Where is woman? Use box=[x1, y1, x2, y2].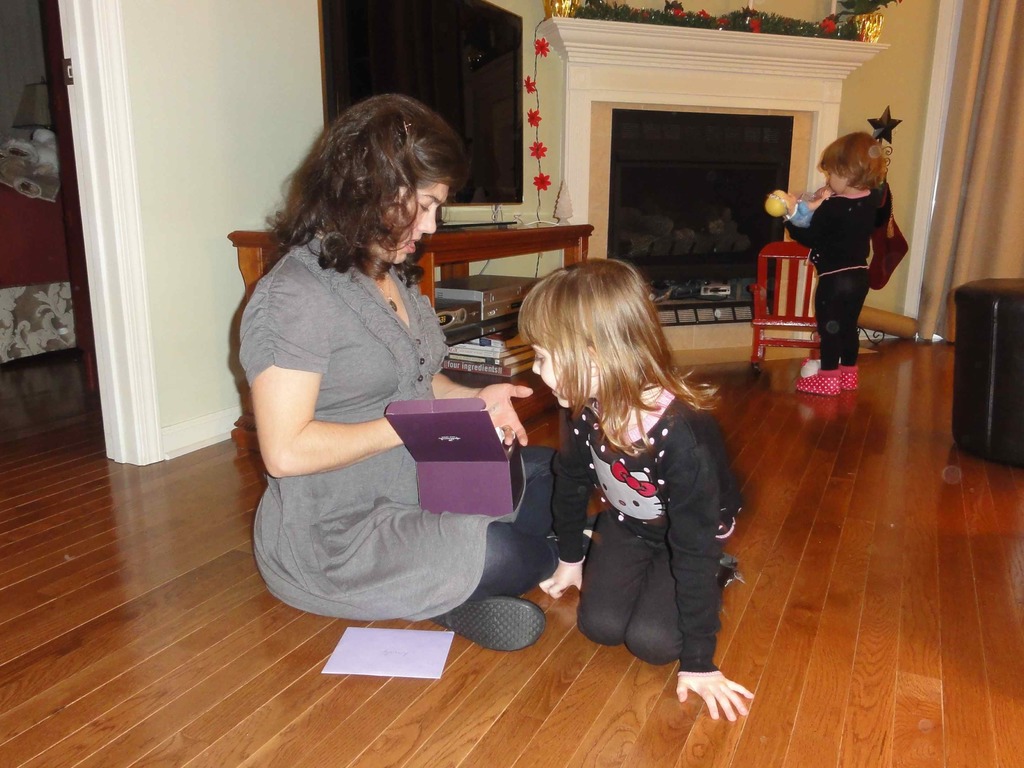
box=[234, 93, 540, 674].
